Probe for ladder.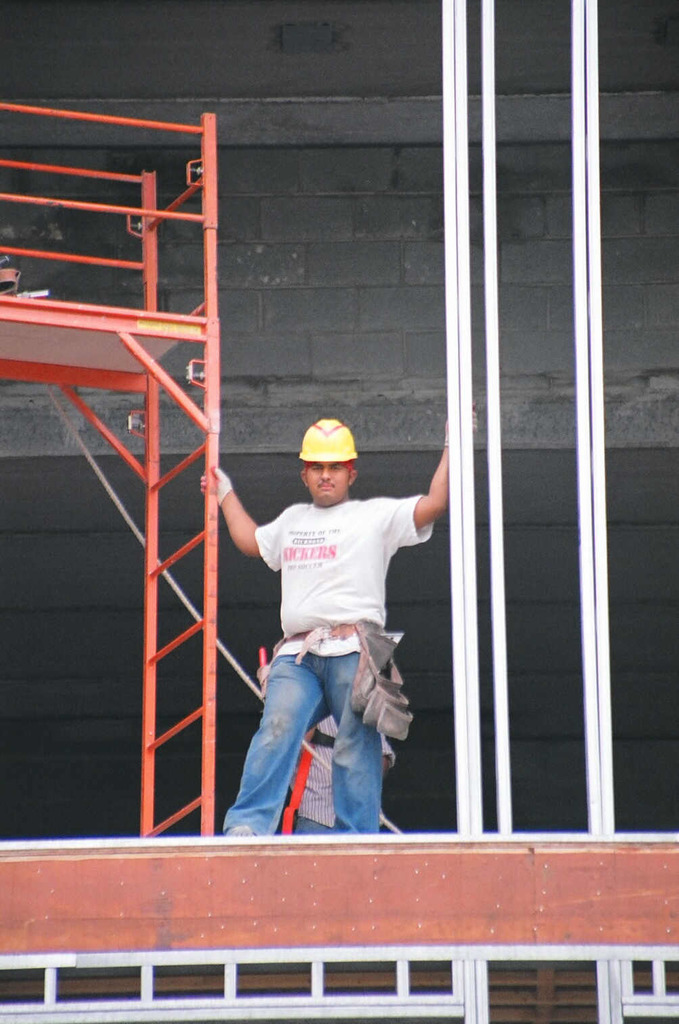
Probe result: bbox=[141, 119, 223, 835].
